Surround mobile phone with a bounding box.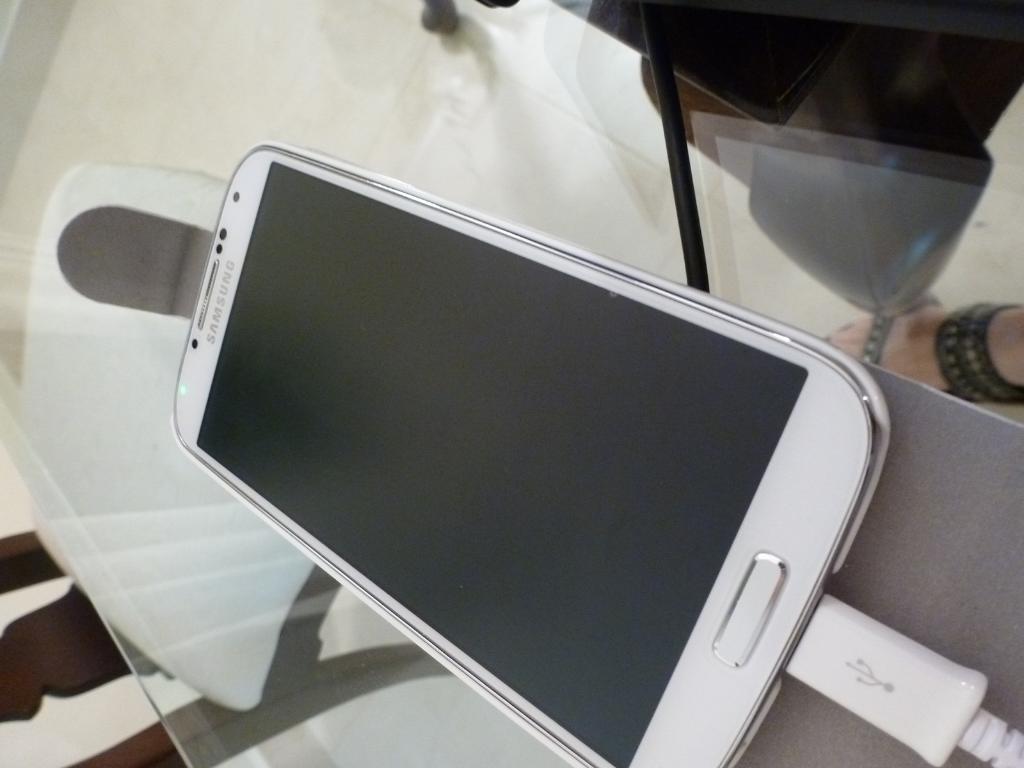
detection(167, 140, 890, 767).
